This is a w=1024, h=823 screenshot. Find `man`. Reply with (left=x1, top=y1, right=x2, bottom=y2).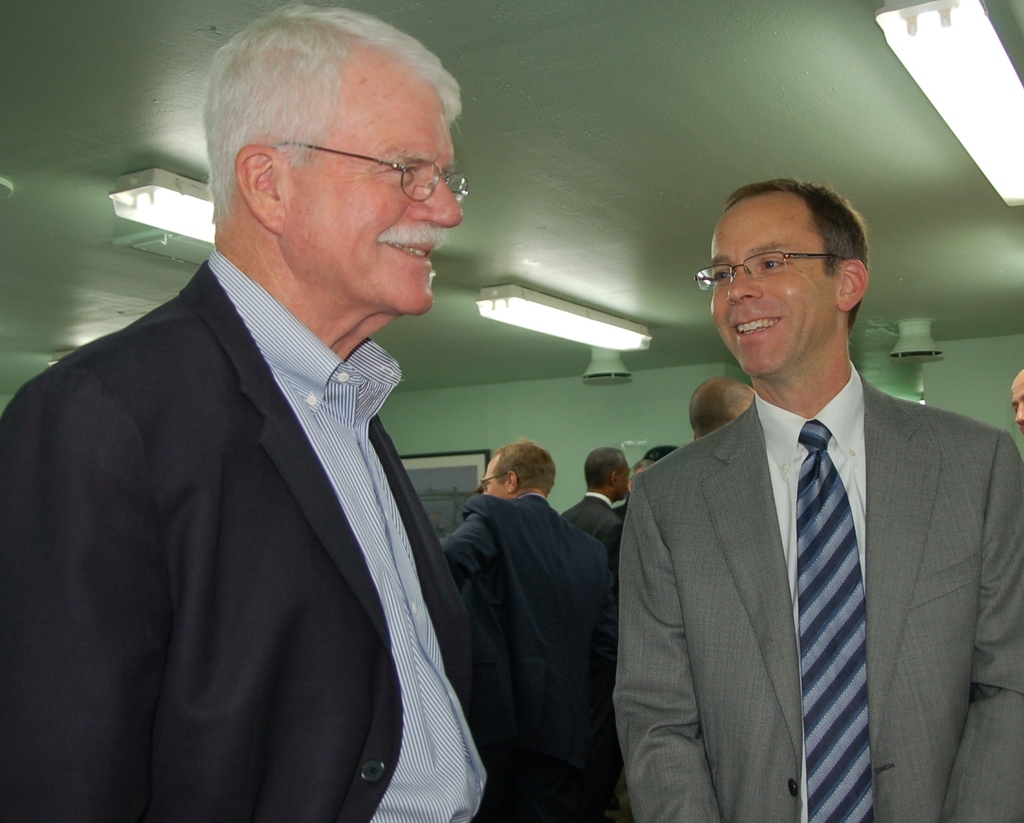
(left=29, top=17, right=529, bottom=822).
